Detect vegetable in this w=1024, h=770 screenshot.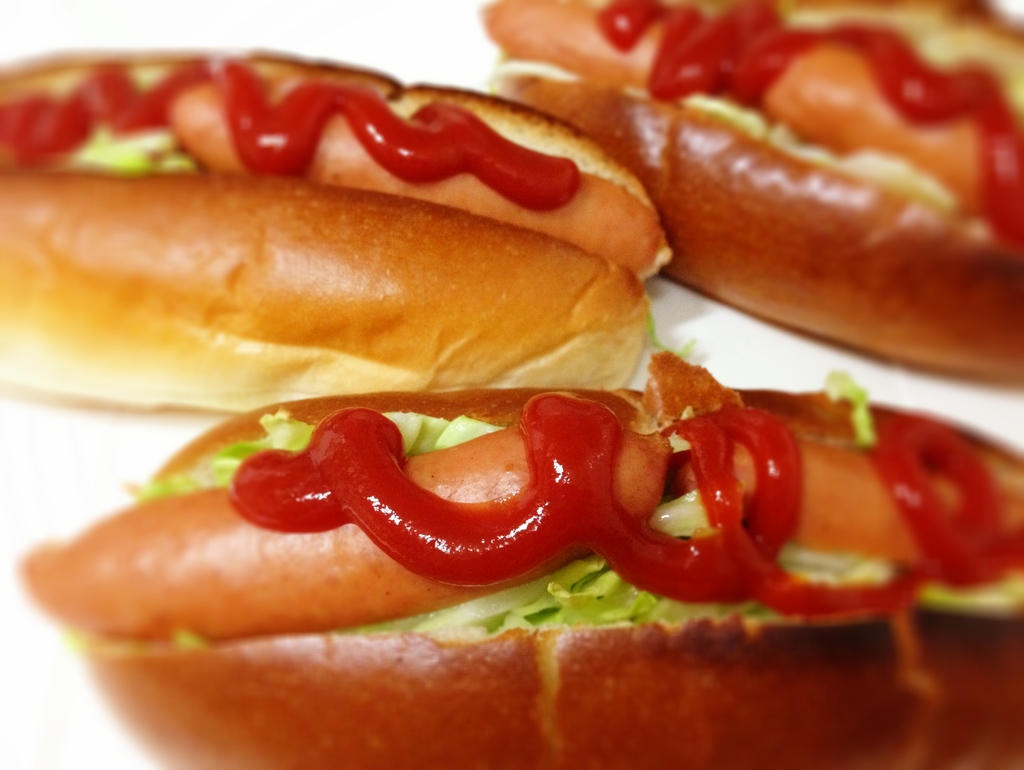
Detection: select_region(576, 0, 1023, 370).
